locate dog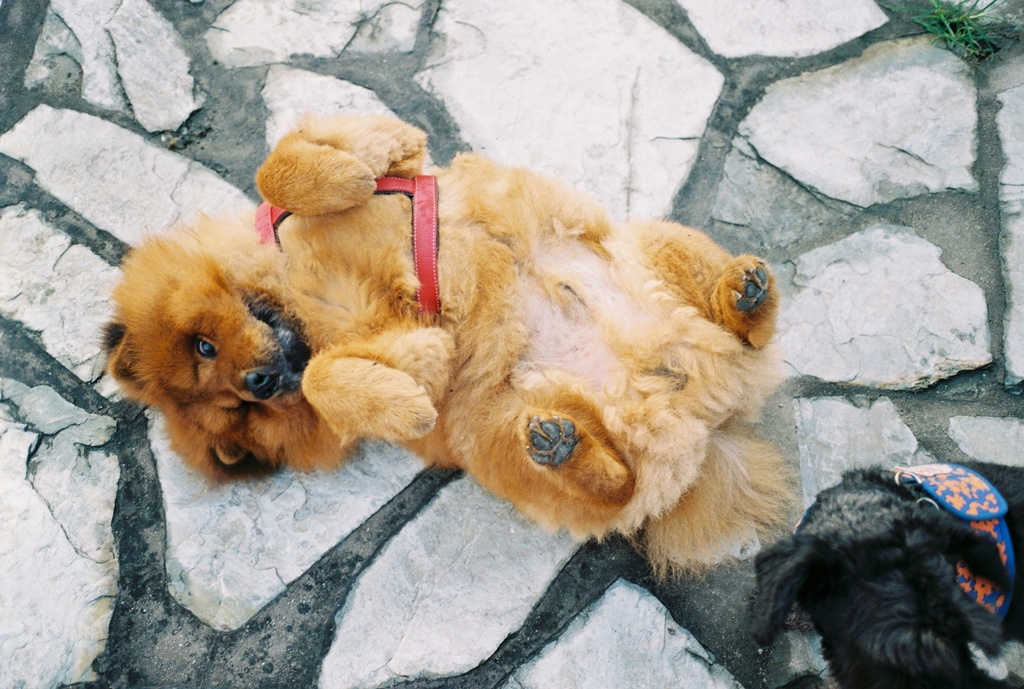
745:461:1023:688
